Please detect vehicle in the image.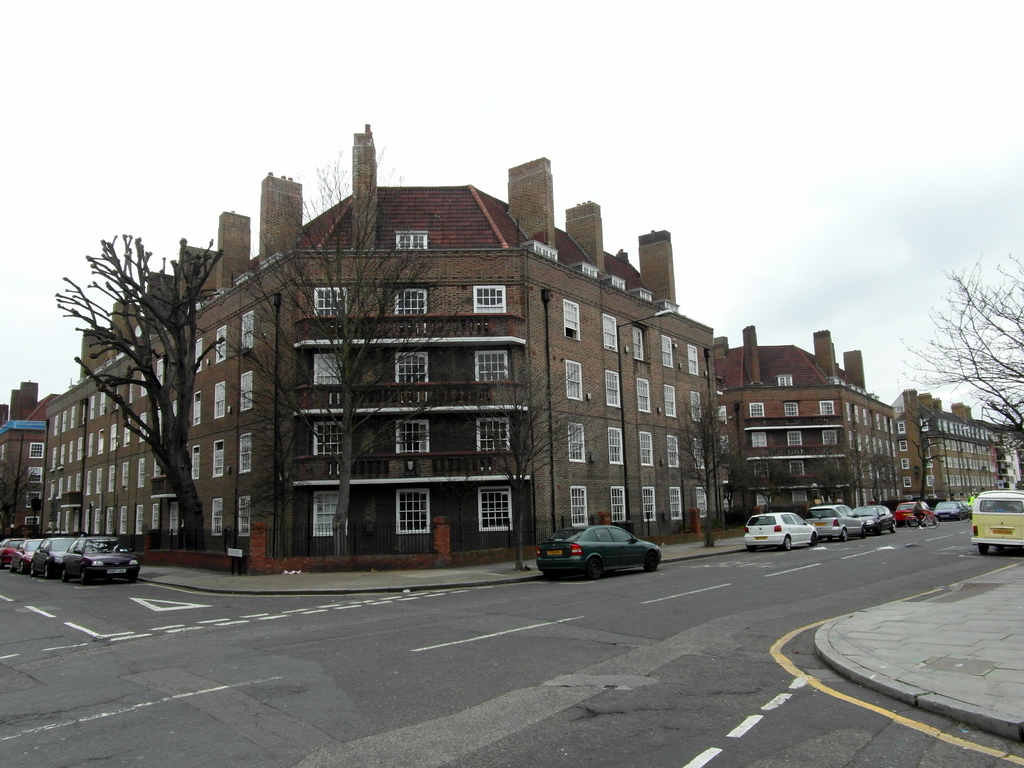
select_region(804, 500, 866, 542).
